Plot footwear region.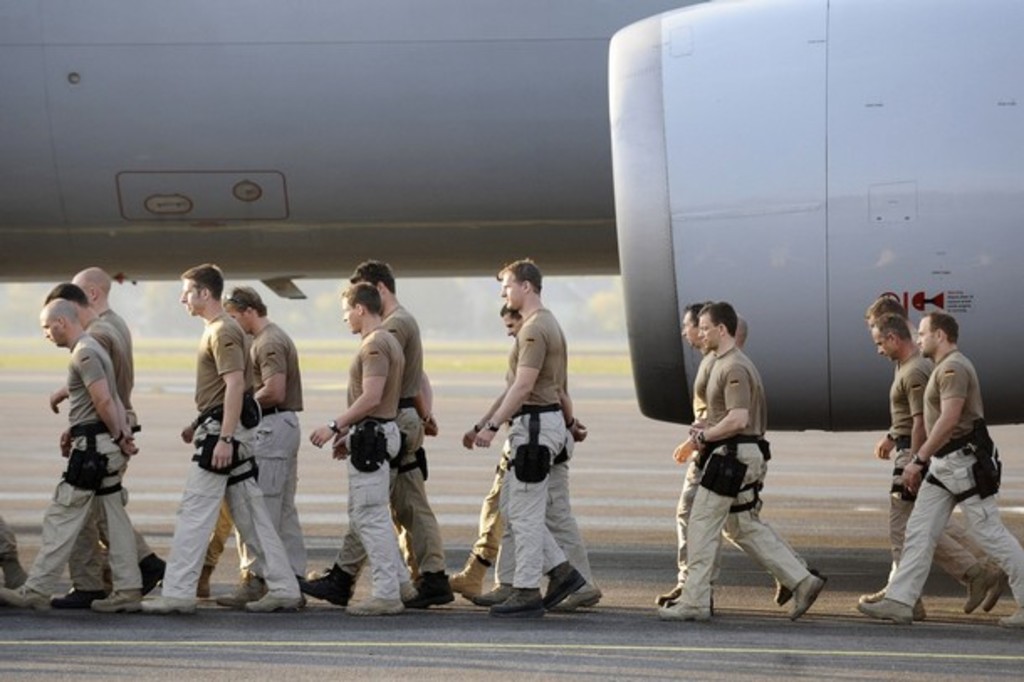
Plotted at (139,548,165,595).
